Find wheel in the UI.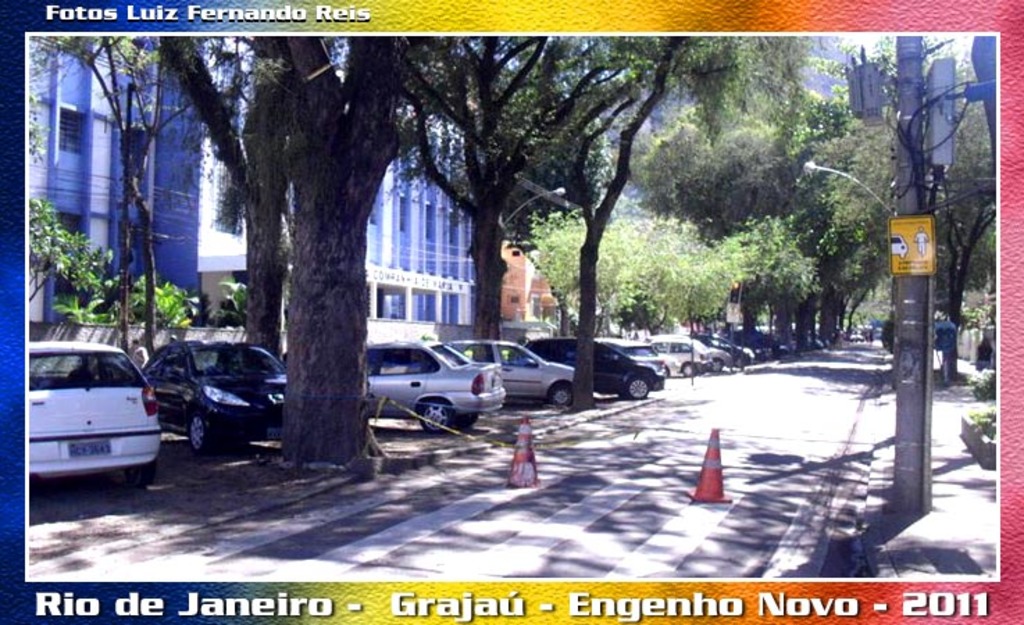
UI element at {"left": 679, "top": 360, "right": 696, "bottom": 376}.
